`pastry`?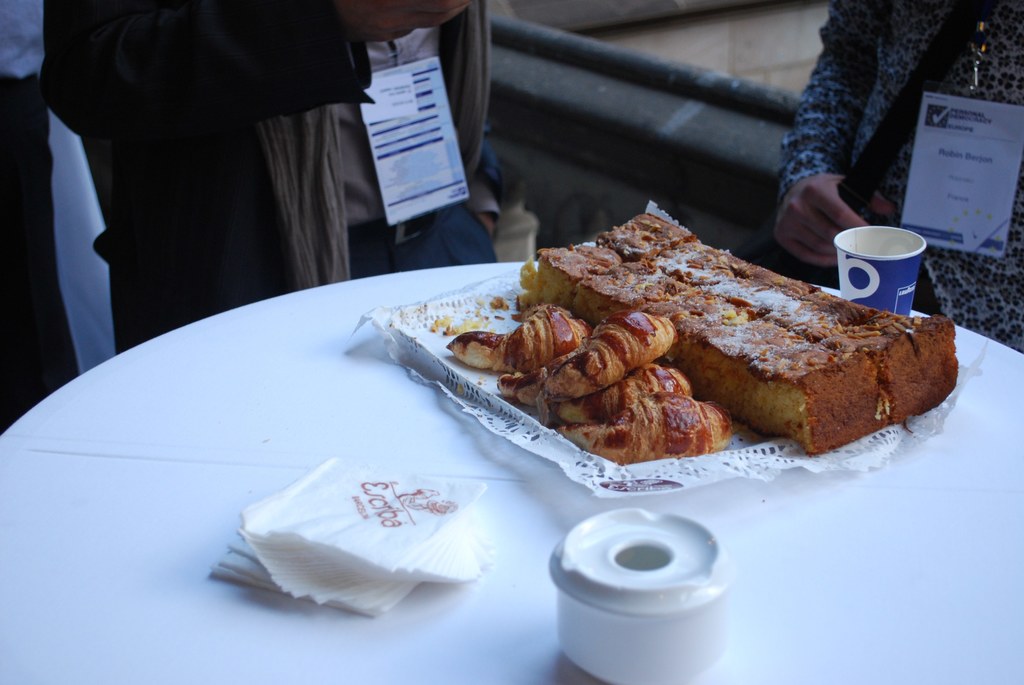
694,313,870,456
